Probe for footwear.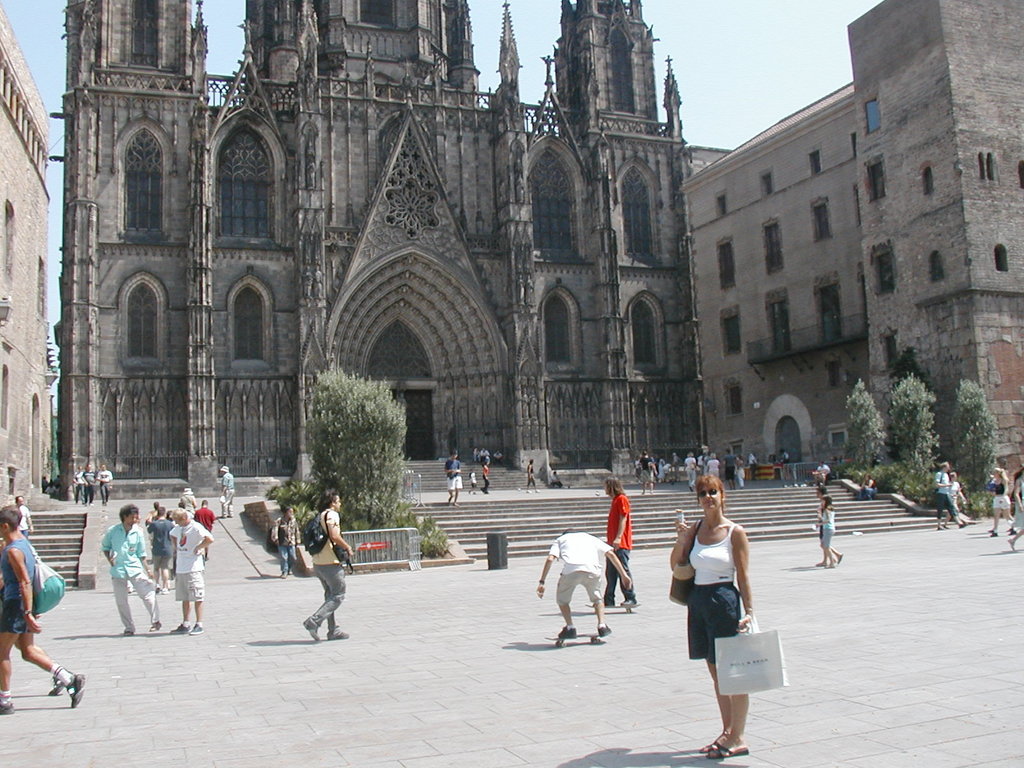
Probe result: {"x1": 559, "y1": 624, "x2": 577, "y2": 636}.
